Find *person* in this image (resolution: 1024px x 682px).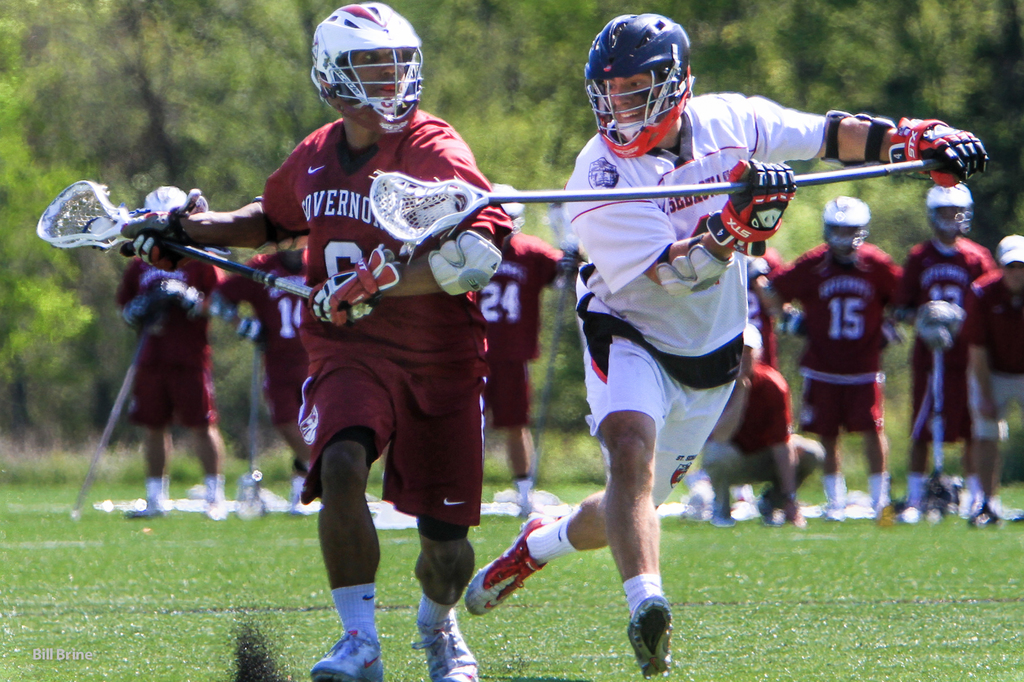
crop(468, 16, 994, 678).
